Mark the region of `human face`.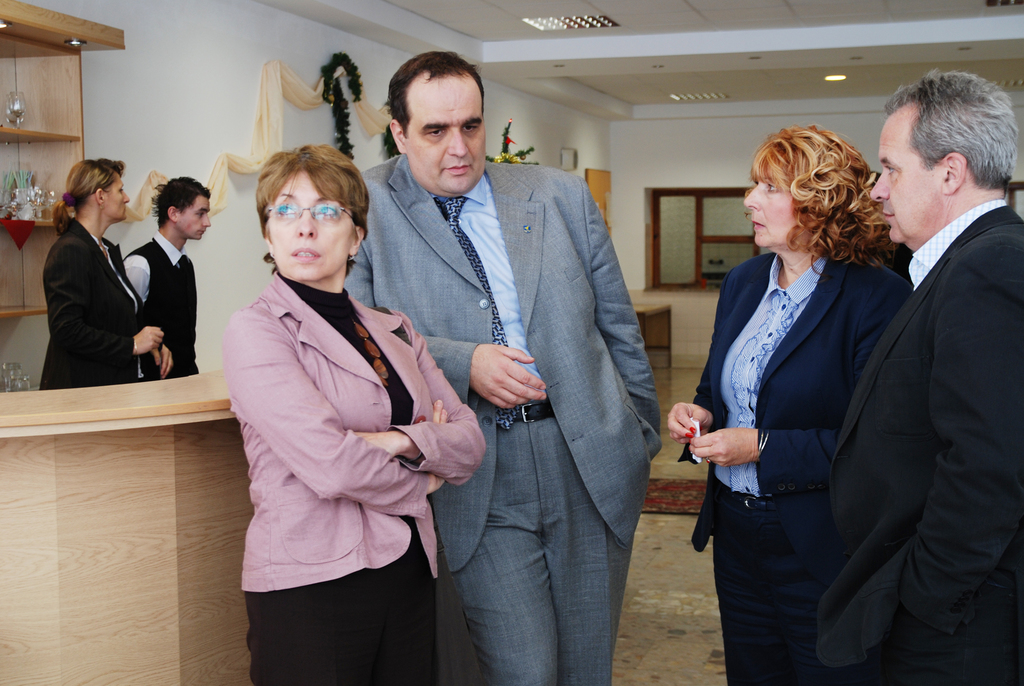
Region: 104, 169, 131, 222.
